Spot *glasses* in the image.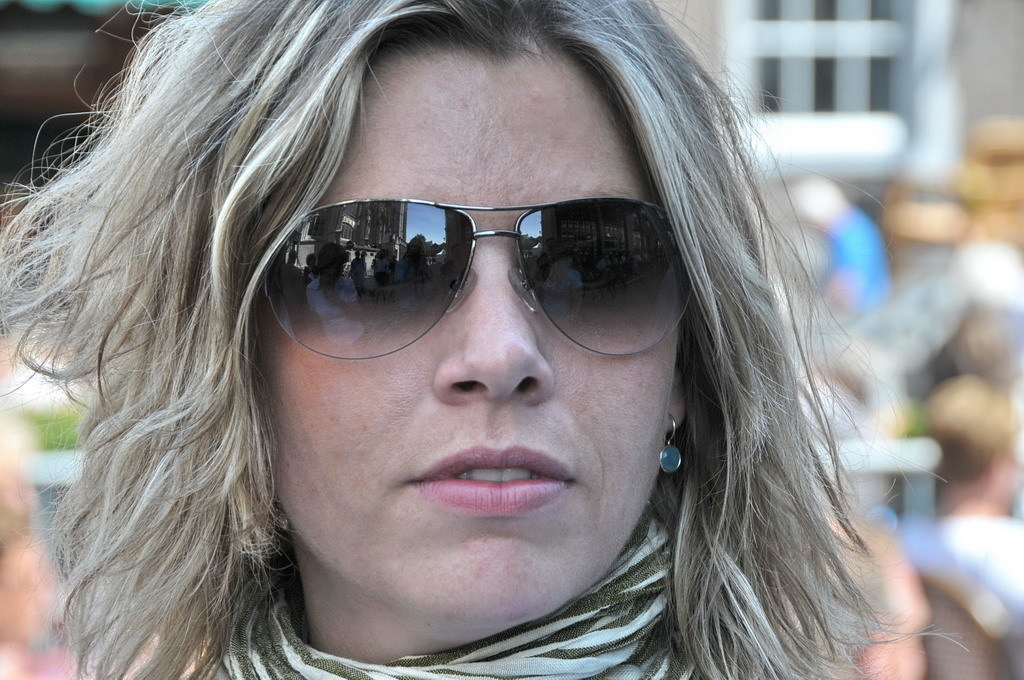
*glasses* found at left=247, top=192, right=698, bottom=364.
